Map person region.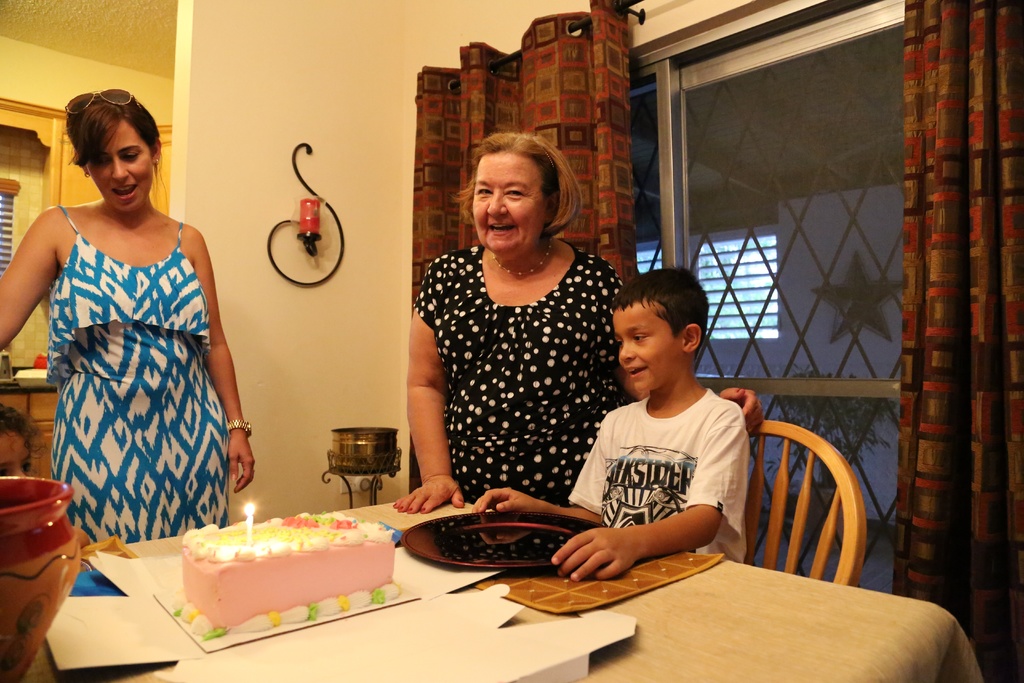
Mapped to region(474, 265, 748, 581).
